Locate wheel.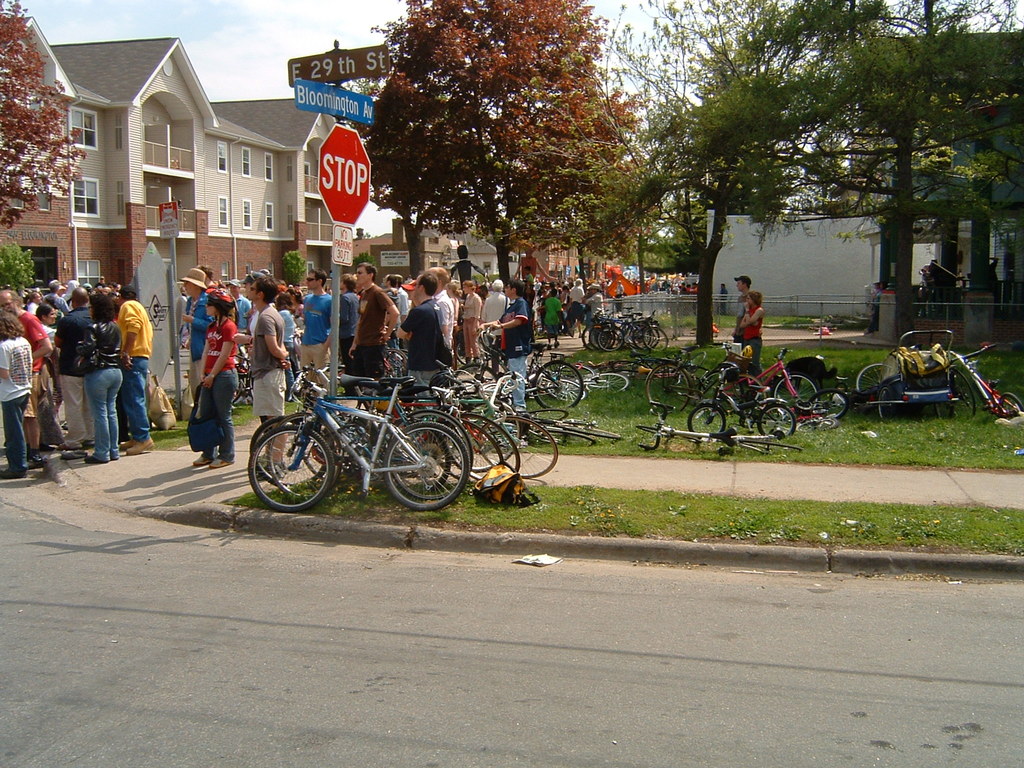
Bounding box: crop(243, 413, 329, 485).
